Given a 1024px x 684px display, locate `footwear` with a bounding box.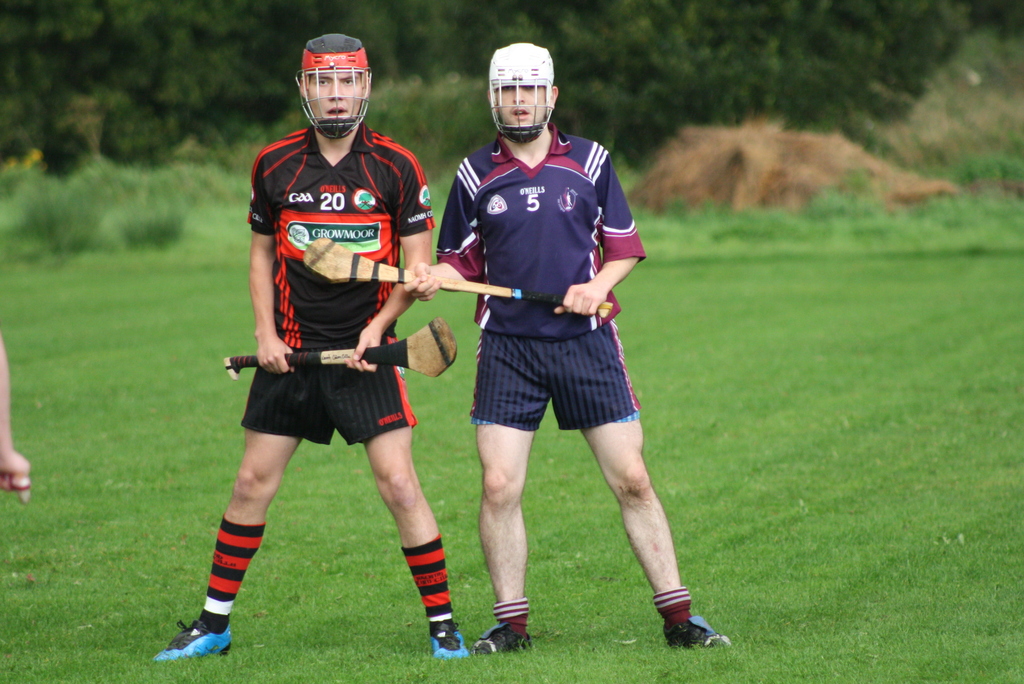
Located: pyautogui.locateOnScreen(474, 617, 531, 658).
